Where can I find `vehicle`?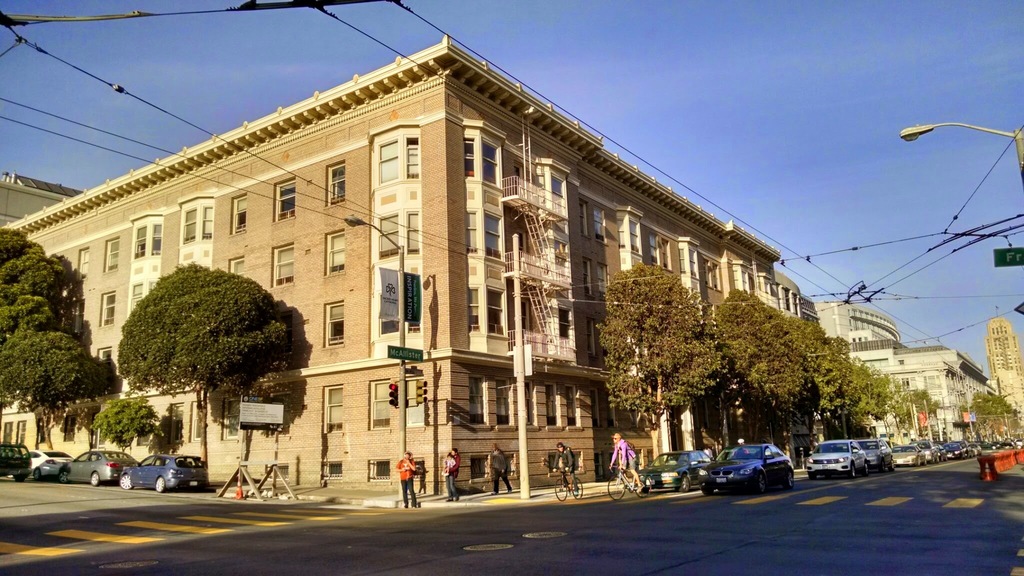
You can find it at bbox=(893, 442, 927, 470).
